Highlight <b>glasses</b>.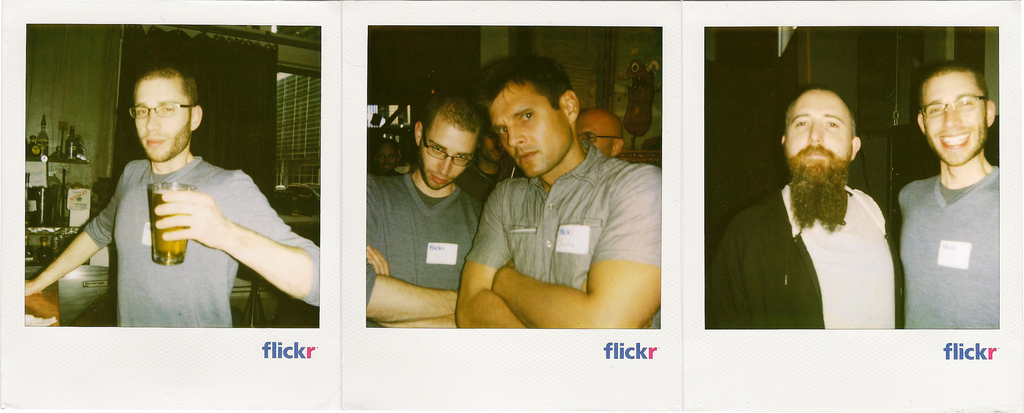
Highlighted region: Rect(420, 129, 475, 168).
